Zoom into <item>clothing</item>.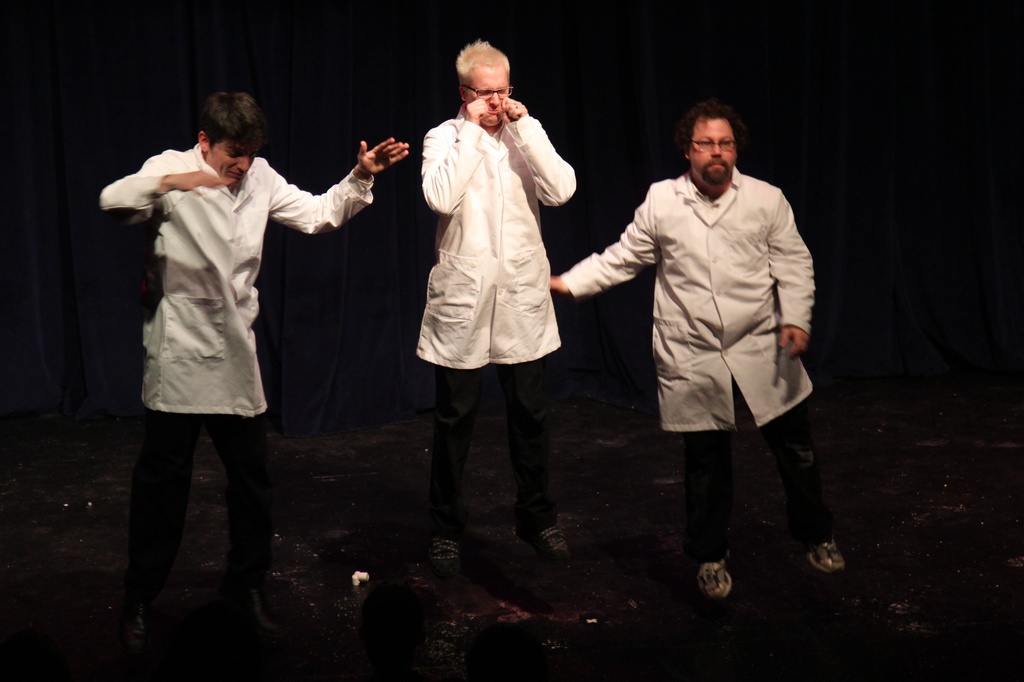
Zoom target: 94/136/370/592.
